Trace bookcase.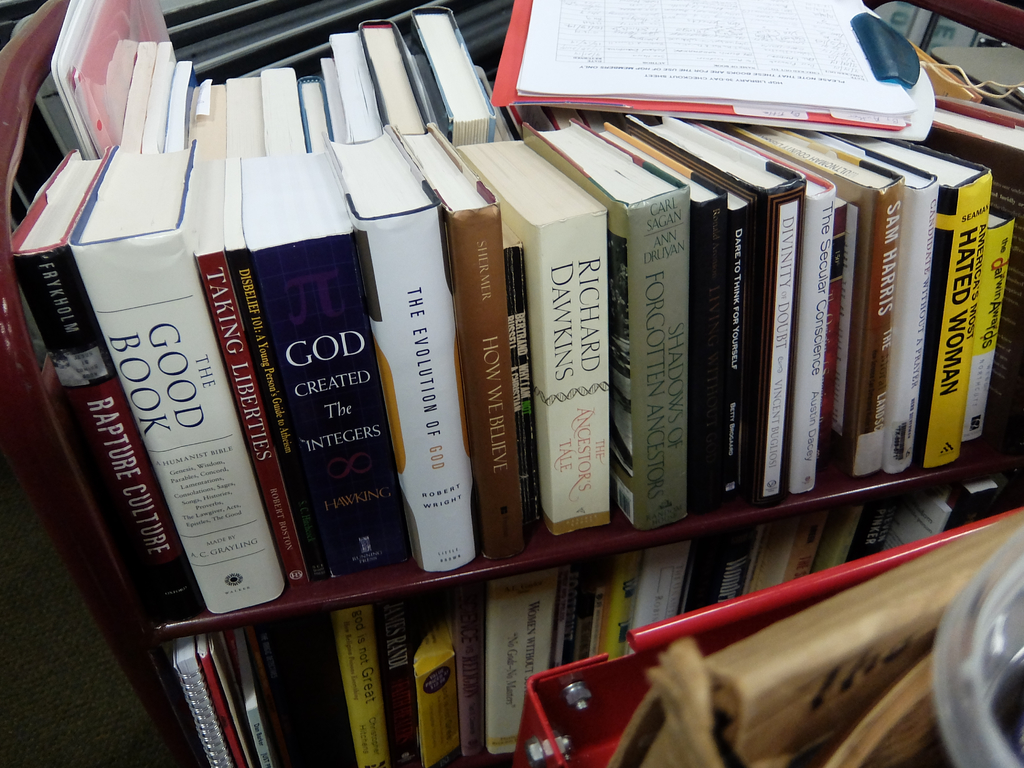
Traced to 0:0:1023:767.
